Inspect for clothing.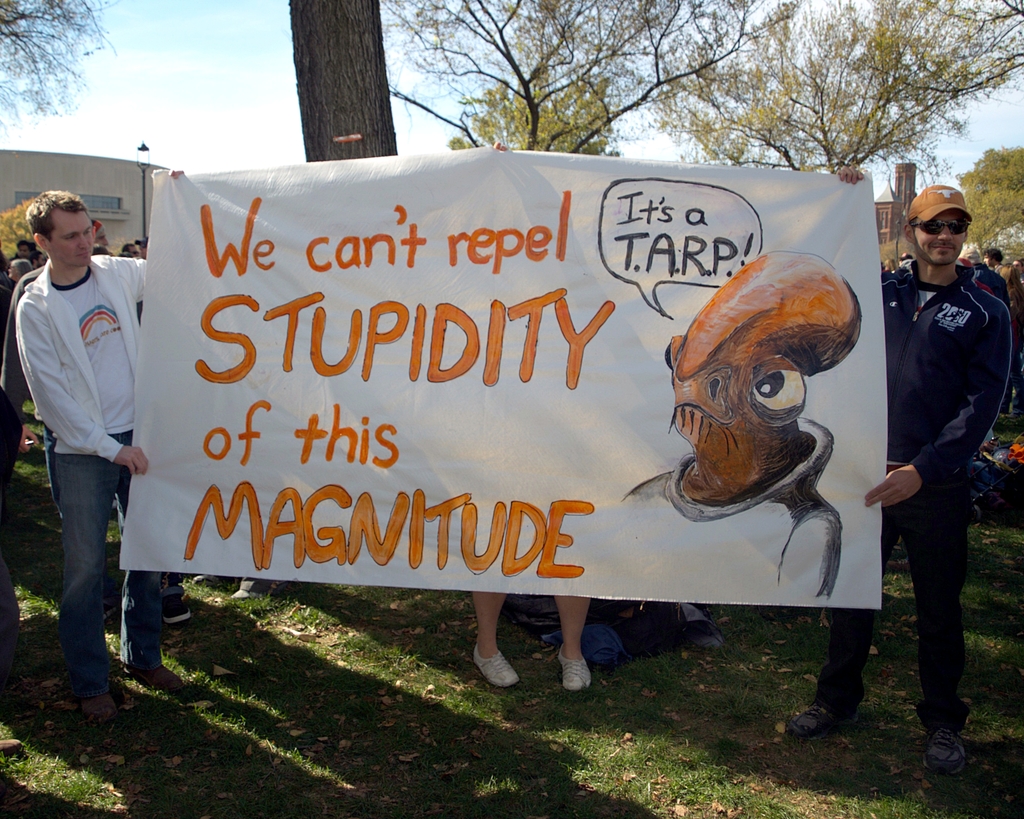
Inspection: pyautogui.locateOnScreen(864, 181, 1012, 724).
